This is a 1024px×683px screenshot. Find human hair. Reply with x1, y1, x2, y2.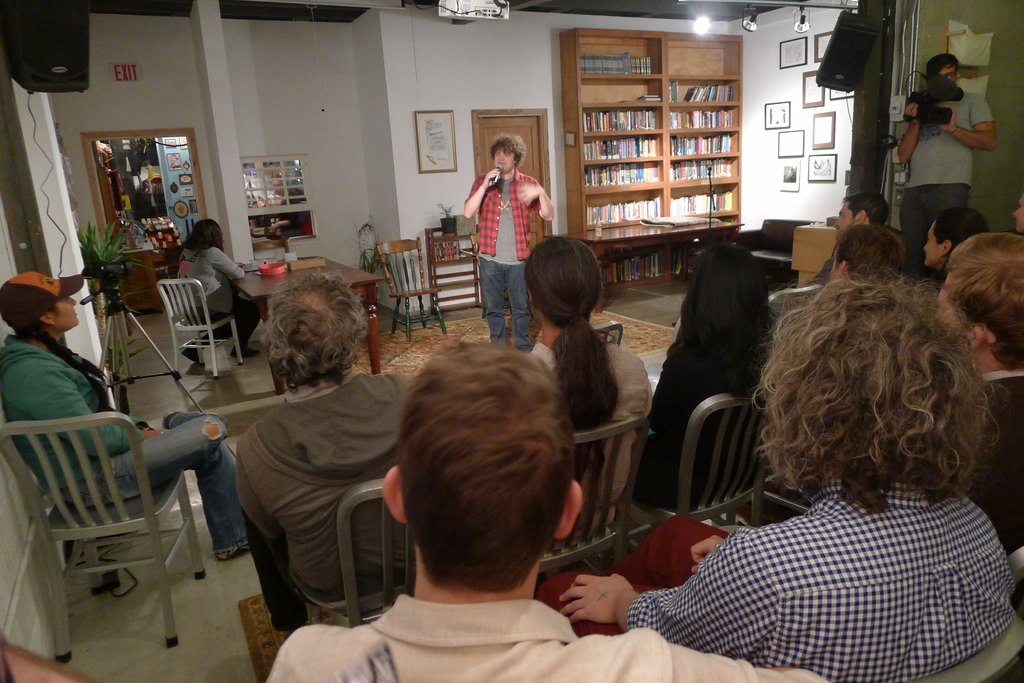
181, 219, 225, 255.
